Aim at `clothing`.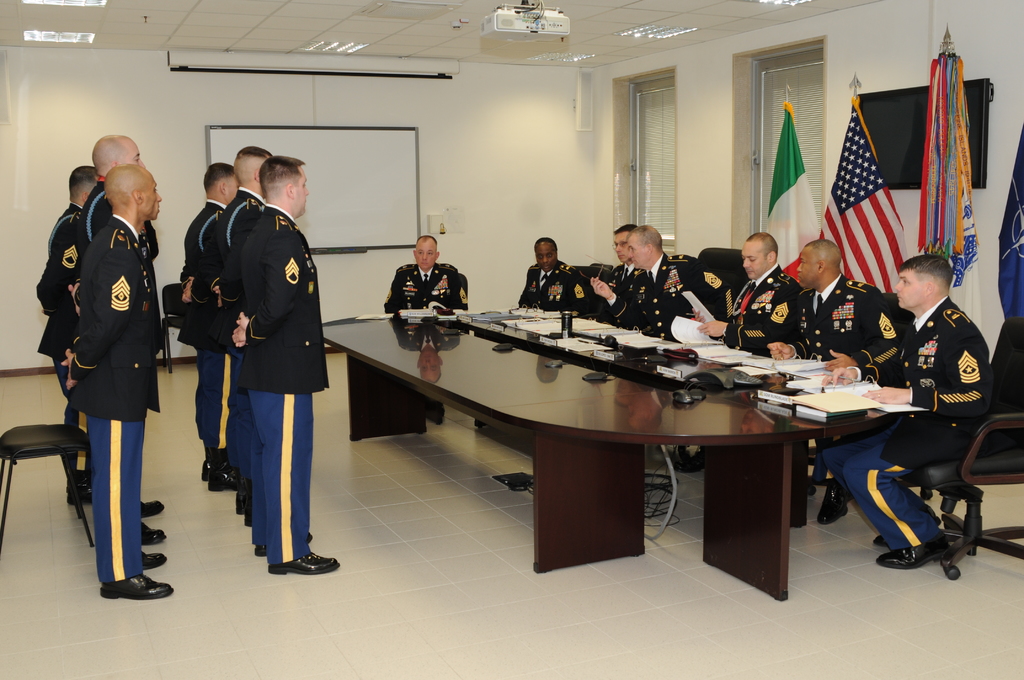
Aimed at 239,204,329,566.
